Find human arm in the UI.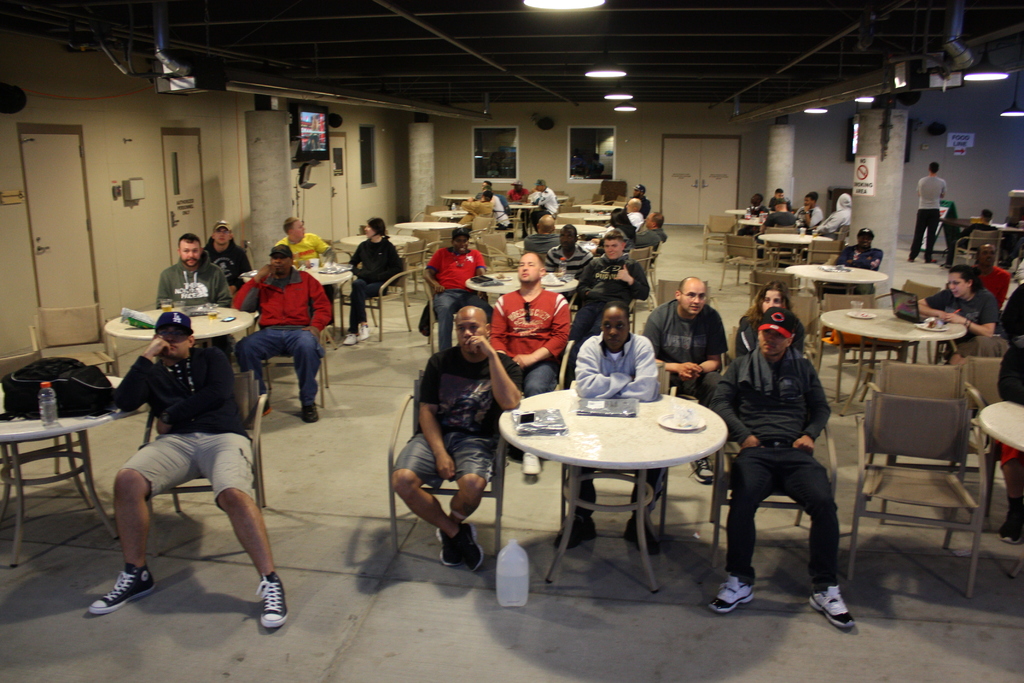
UI element at (left=767, top=202, right=777, bottom=210).
